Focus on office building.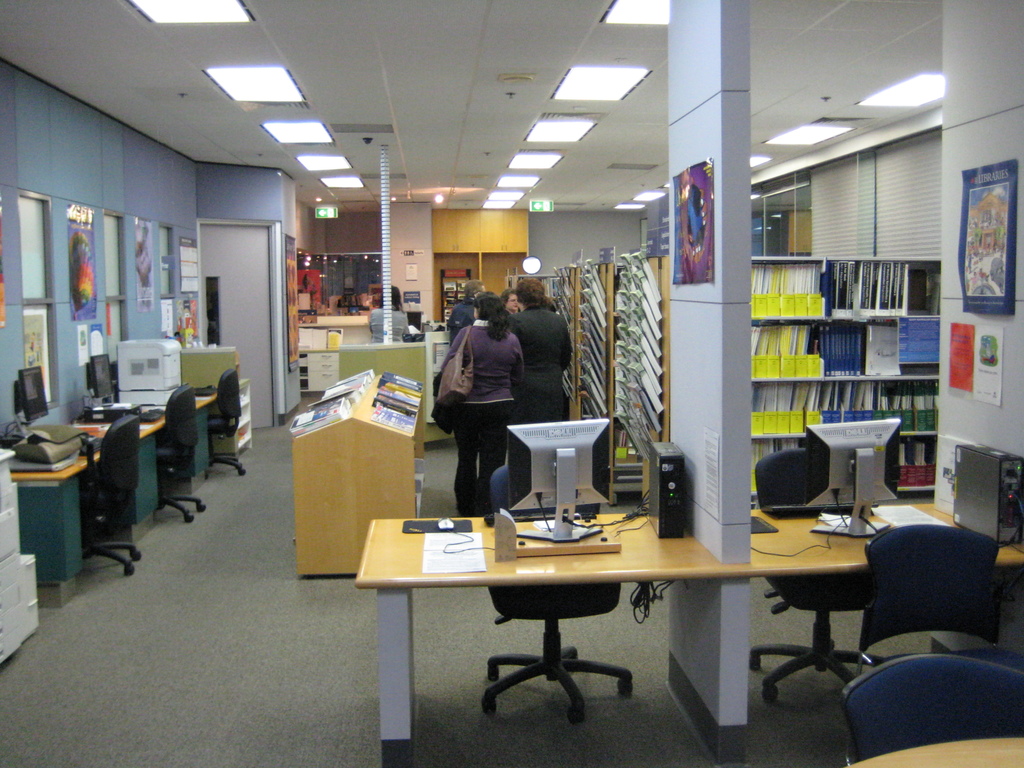
Focused at <bbox>0, 0, 1023, 767</bbox>.
